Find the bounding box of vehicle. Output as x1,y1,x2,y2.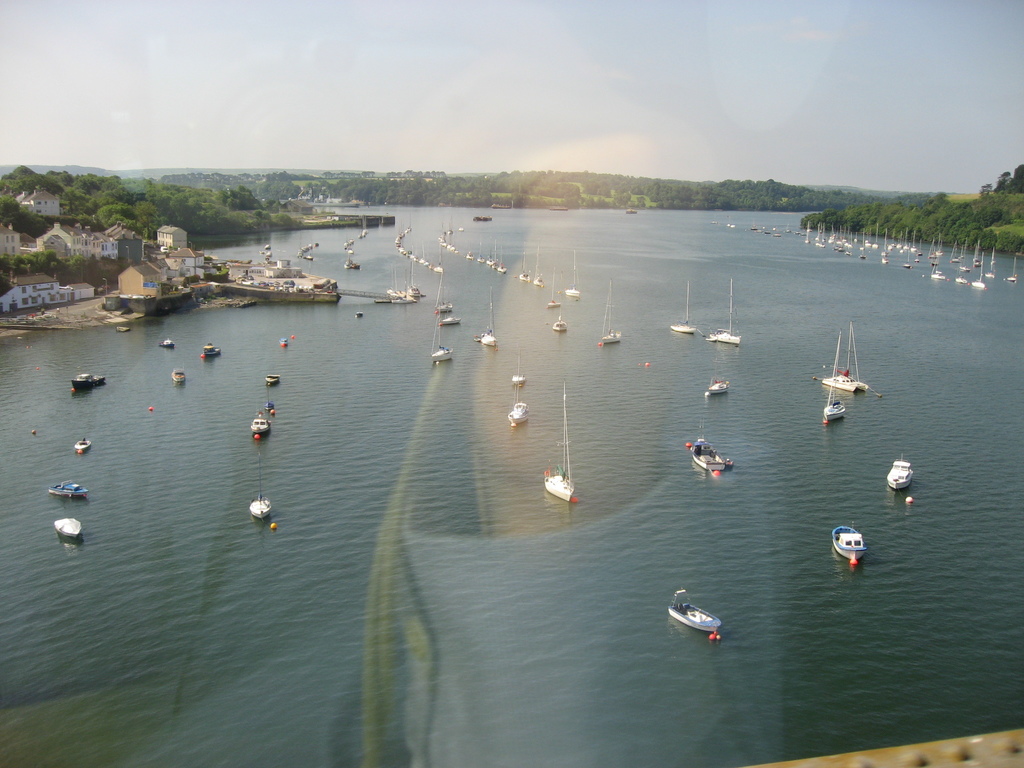
969,259,988,291.
